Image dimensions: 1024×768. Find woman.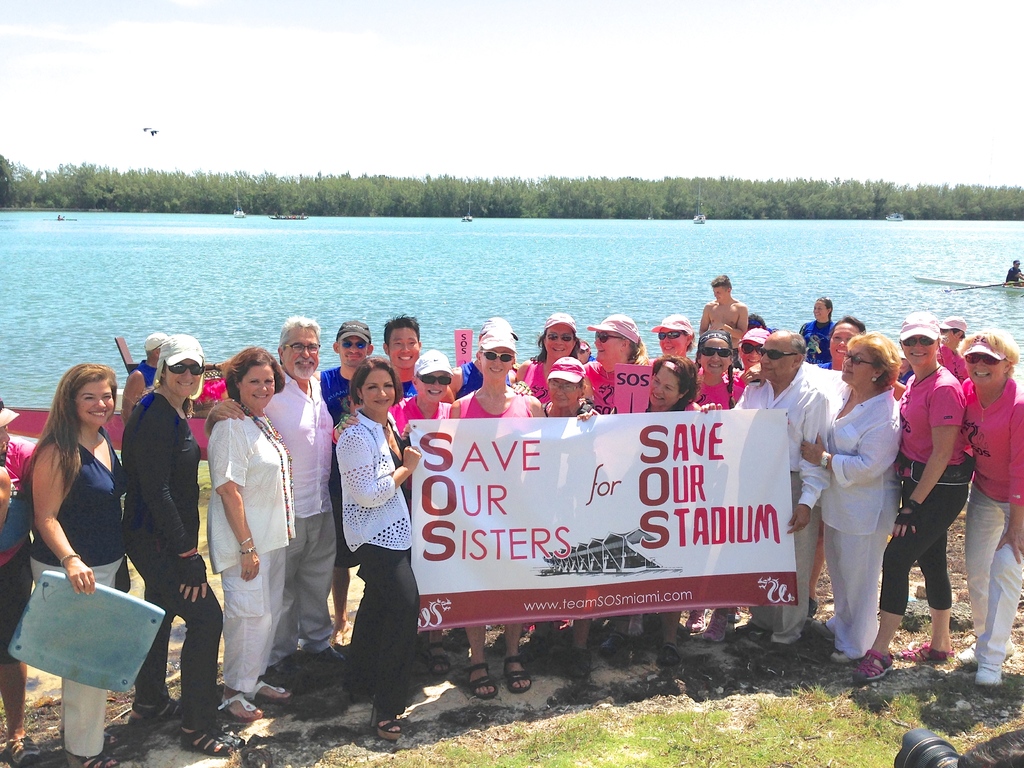
rect(515, 356, 605, 680).
